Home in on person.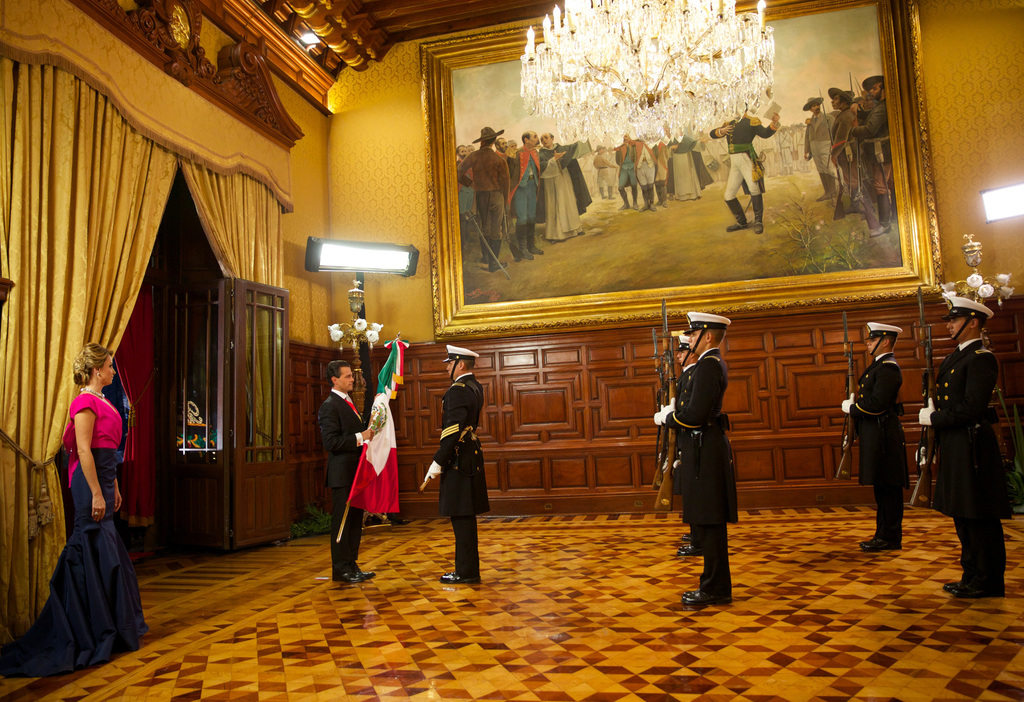
Homed in at bbox(709, 103, 778, 229).
